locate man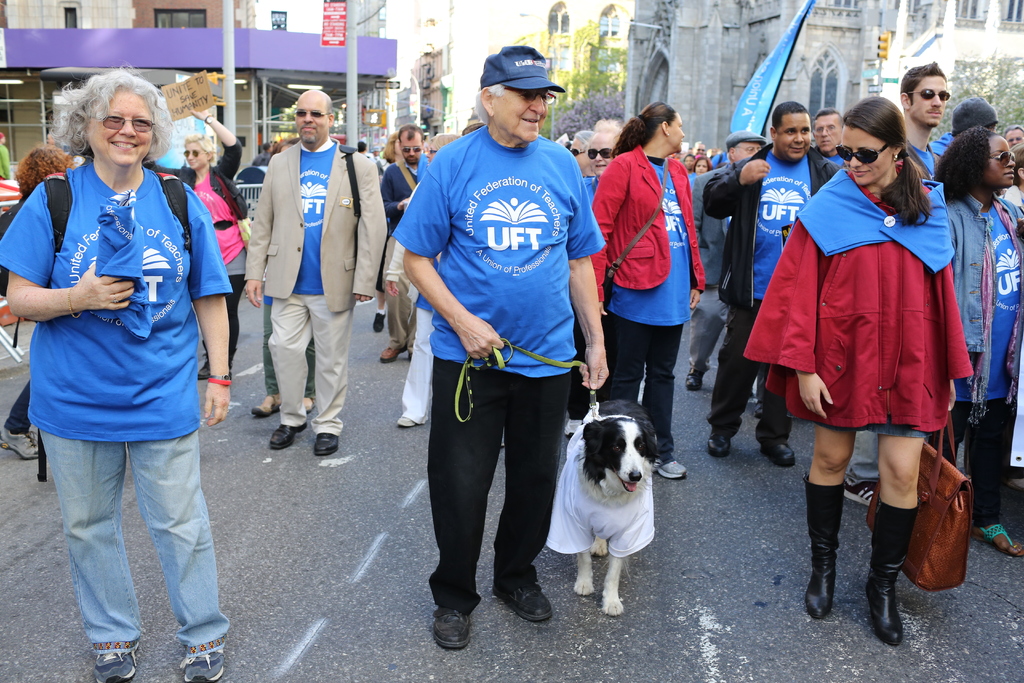
pyautogui.locateOnScreen(684, 127, 768, 400)
